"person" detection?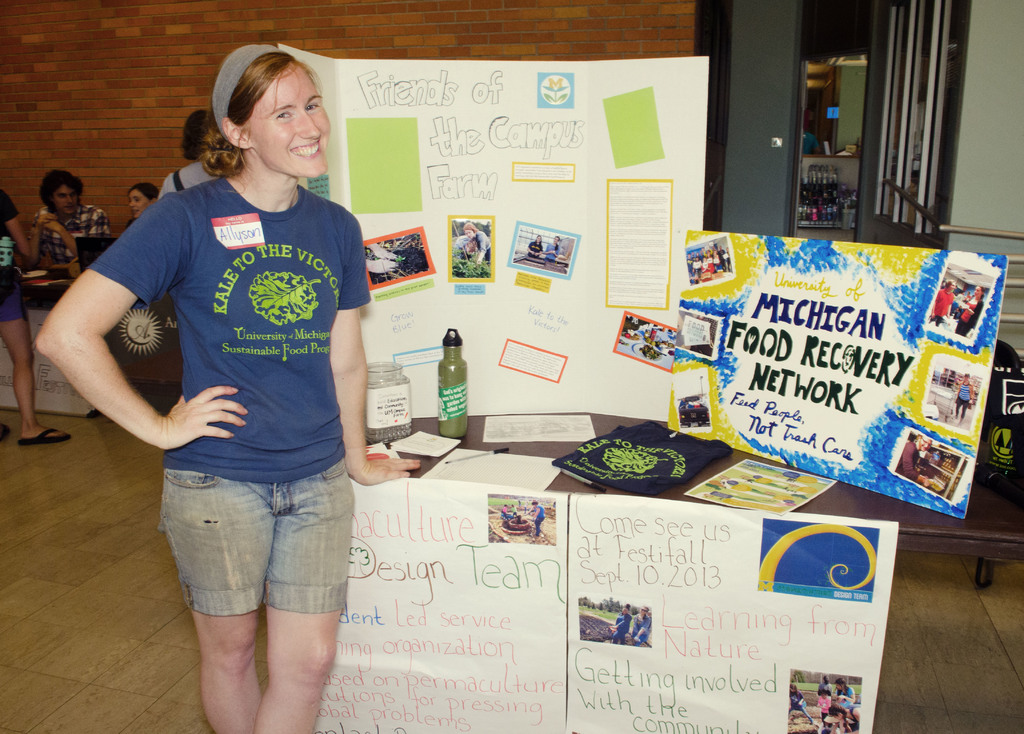
(x1=460, y1=221, x2=491, y2=266)
